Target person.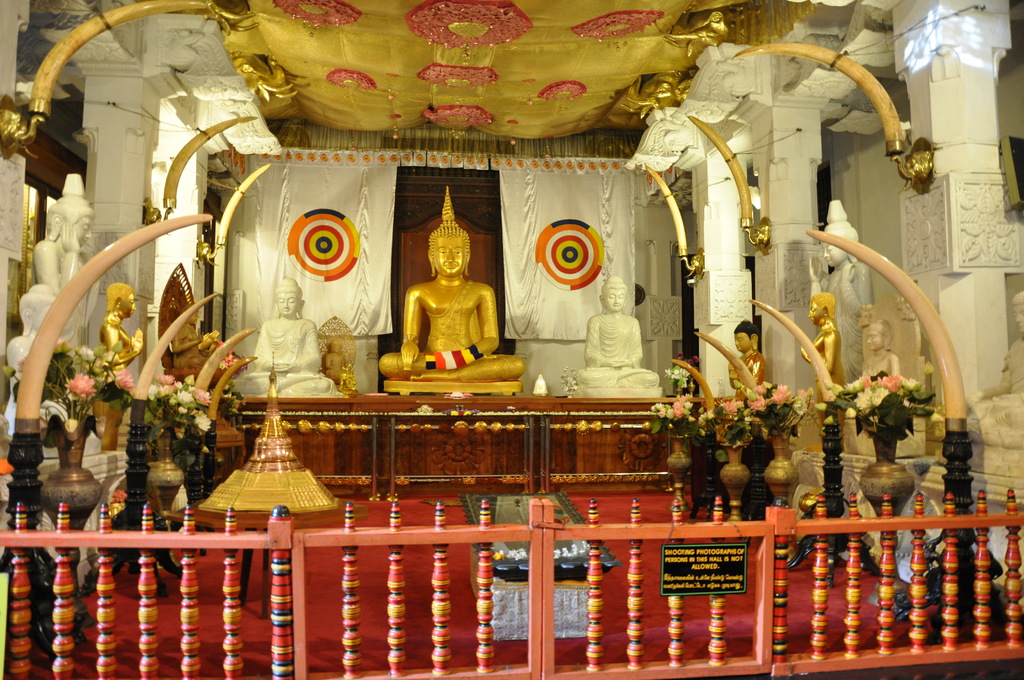
Target region: rect(728, 319, 765, 394).
